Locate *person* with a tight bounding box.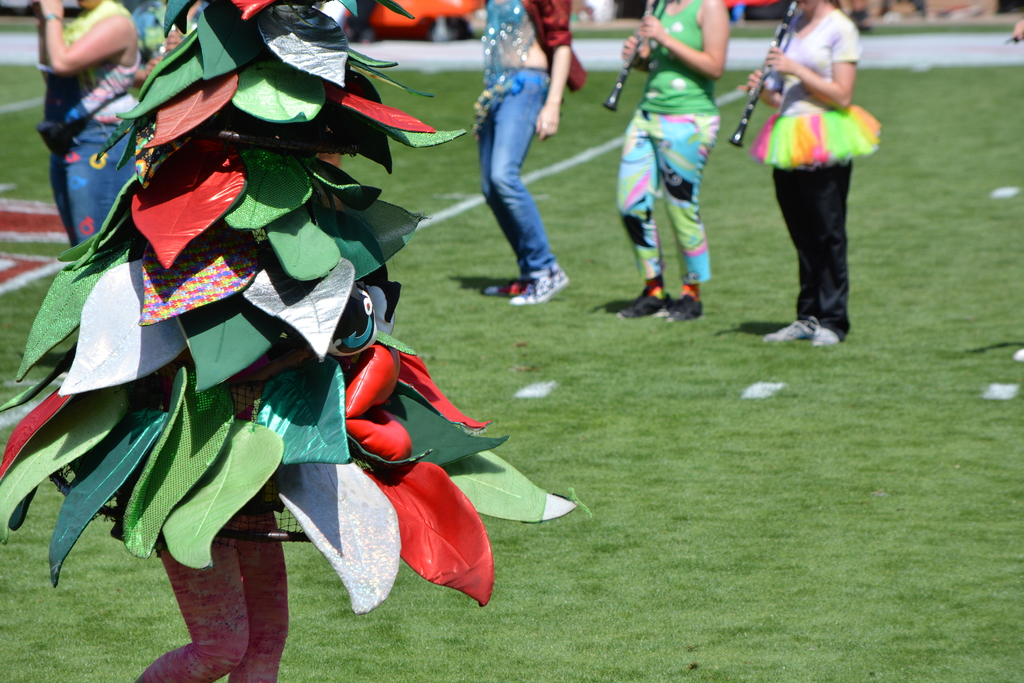
616,0,735,324.
